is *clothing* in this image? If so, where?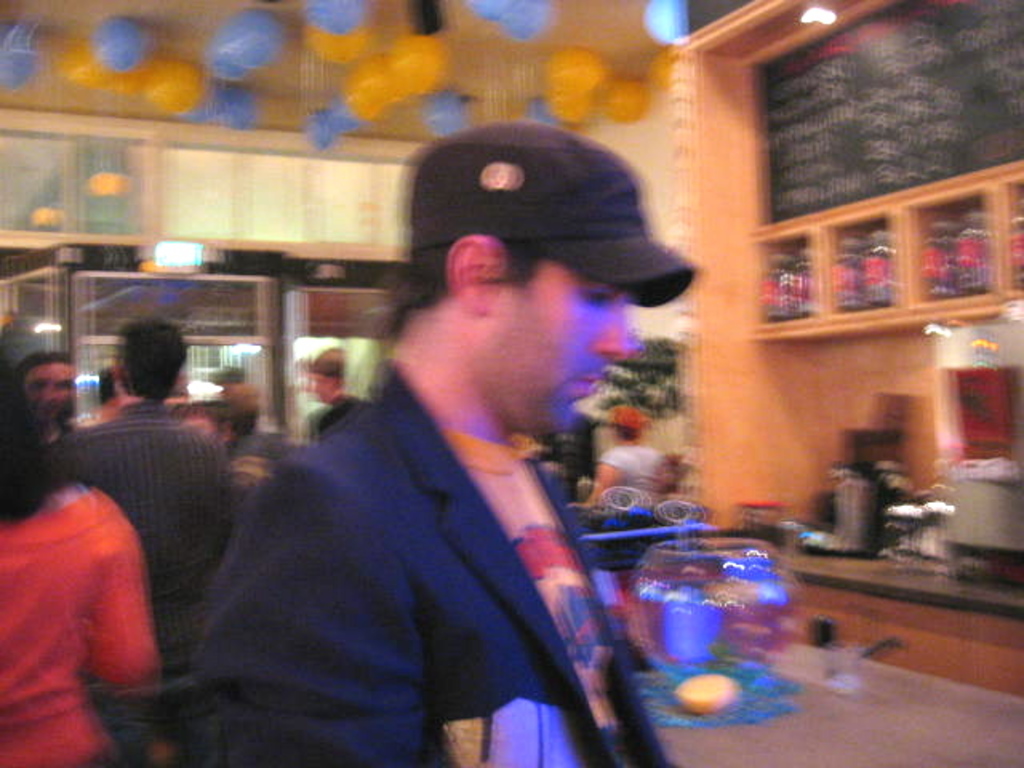
Yes, at x1=0 y1=485 x2=176 y2=766.
